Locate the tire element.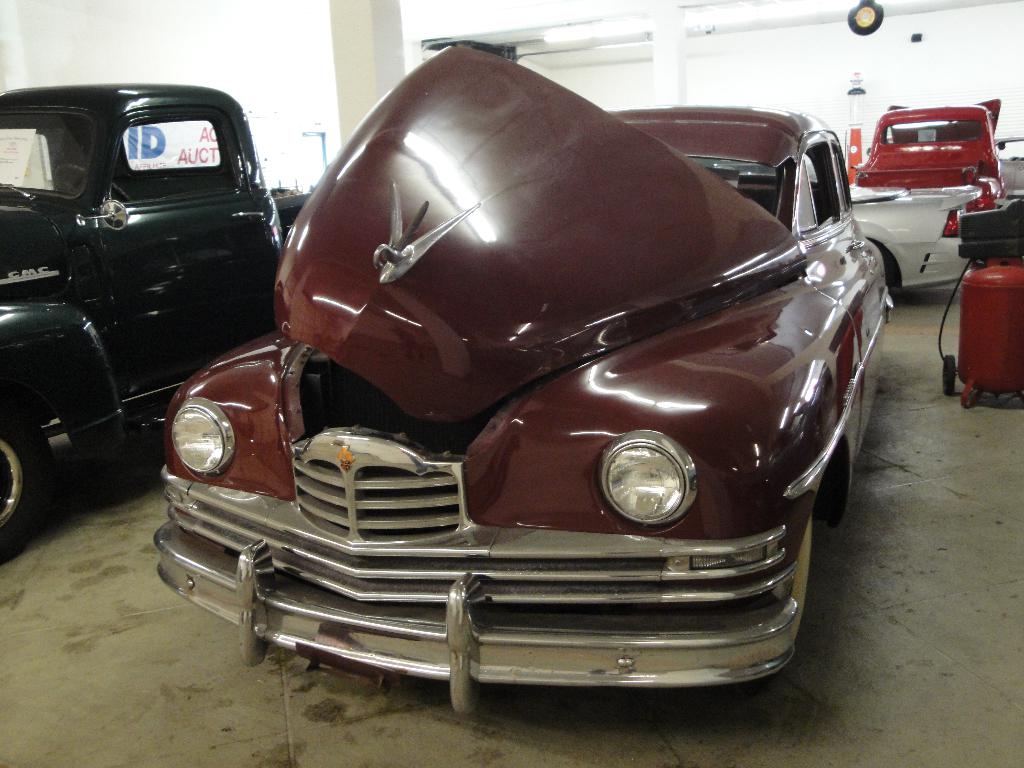
Element bbox: 943,358,952,399.
